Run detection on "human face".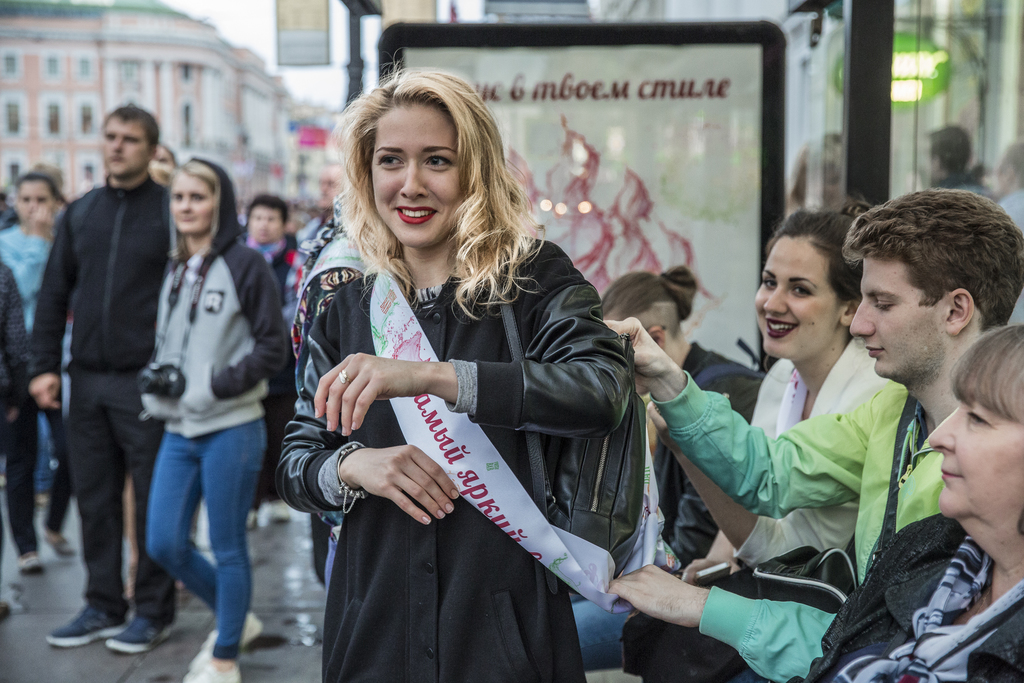
Result: 925:395:1021:543.
